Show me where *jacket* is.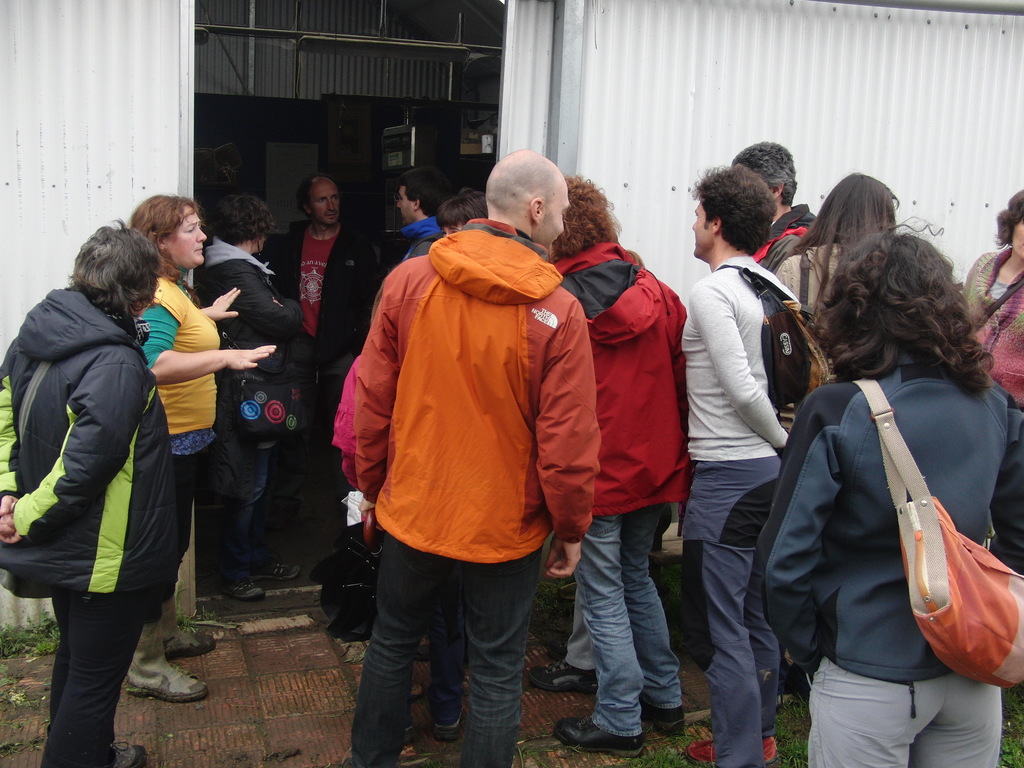
*jacket* is at <box>351,218,604,566</box>.
